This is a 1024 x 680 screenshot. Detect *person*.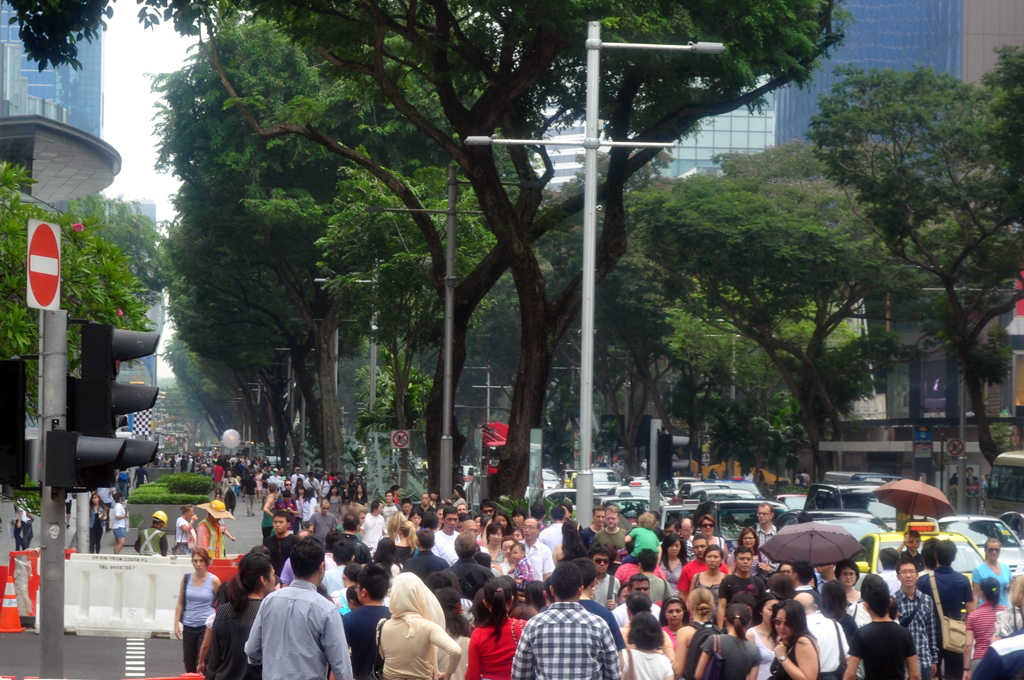
bbox(178, 510, 197, 549).
